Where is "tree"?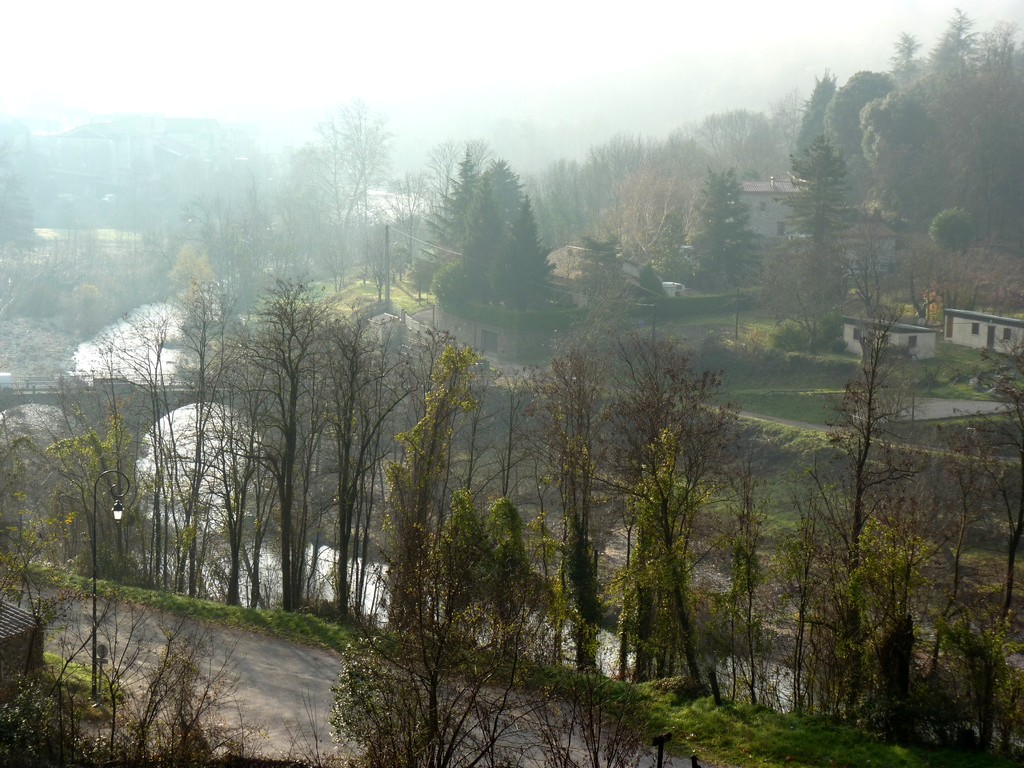
x1=600 y1=129 x2=655 y2=221.
